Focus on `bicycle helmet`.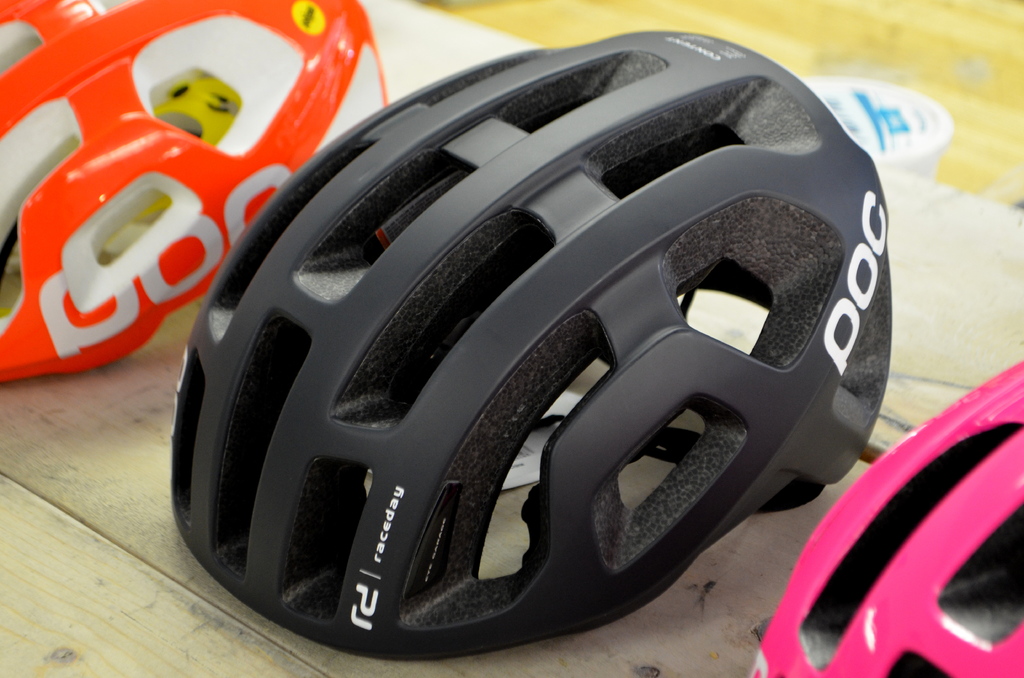
Focused at <box>750,364,1023,677</box>.
